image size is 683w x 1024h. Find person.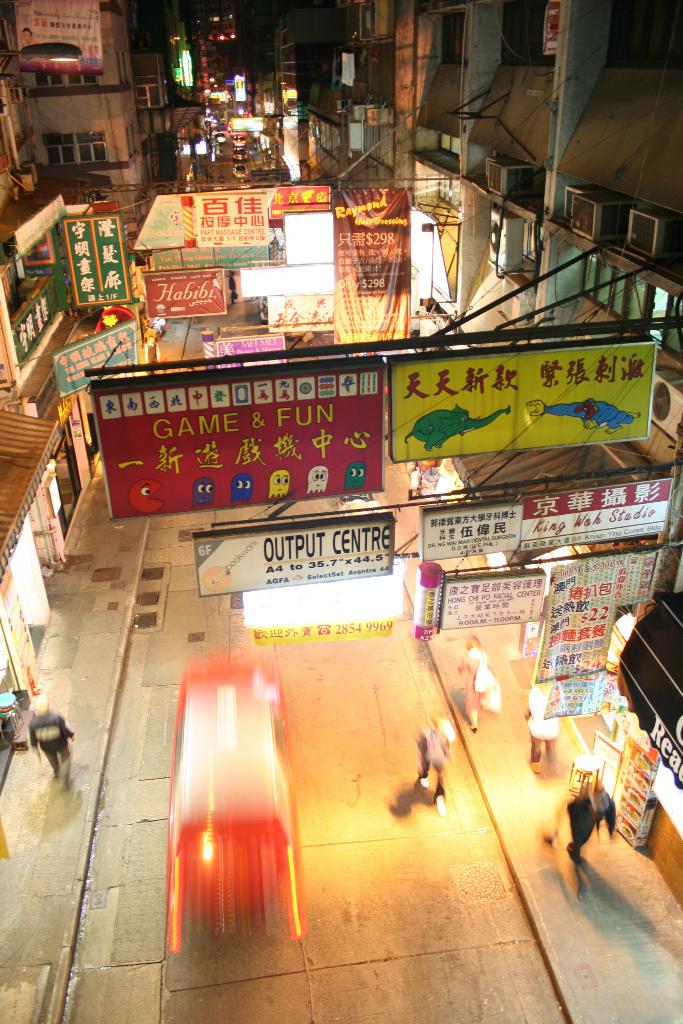
detection(27, 699, 78, 776).
